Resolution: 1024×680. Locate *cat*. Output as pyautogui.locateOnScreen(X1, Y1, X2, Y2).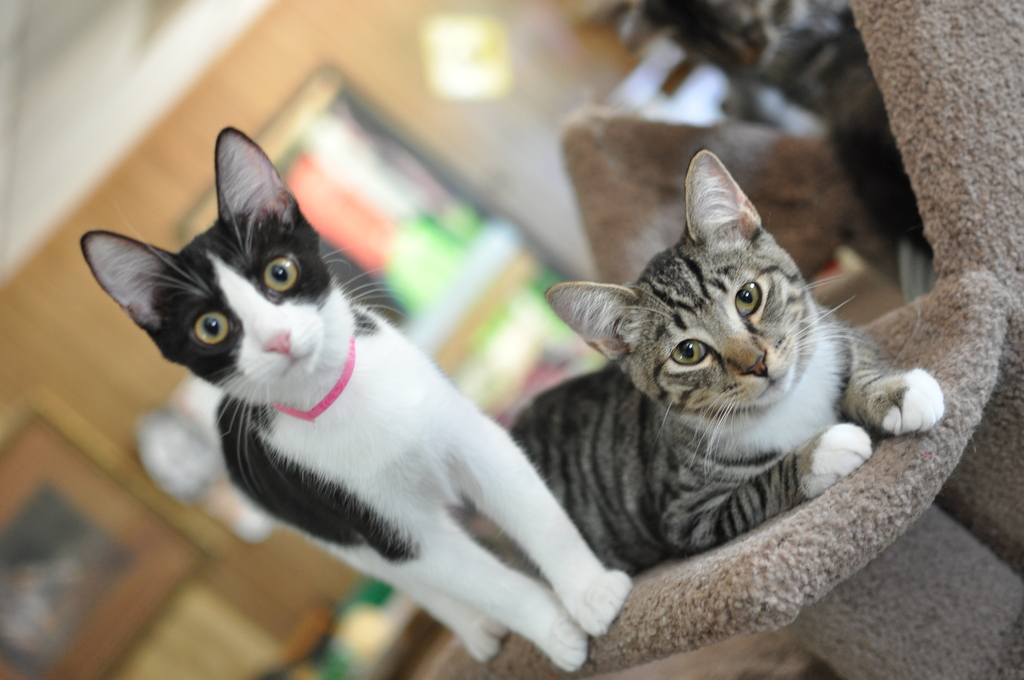
pyautogui.locateOnScreen(71, 122, 637, 671).
